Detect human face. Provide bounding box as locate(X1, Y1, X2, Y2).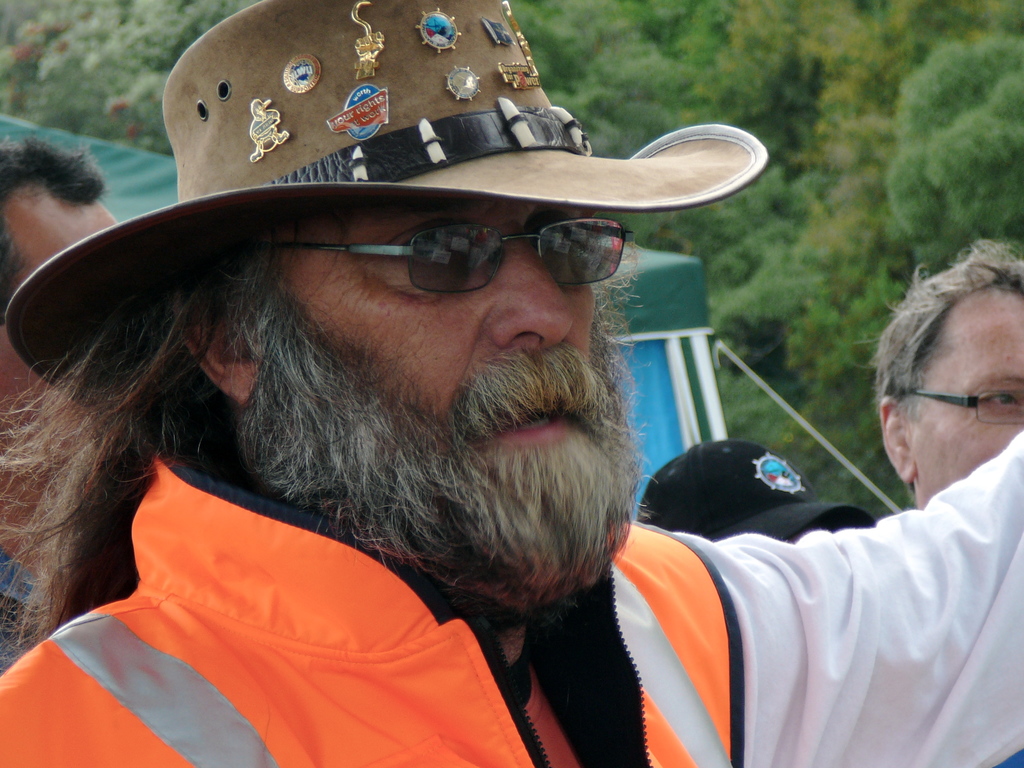
locate(910, 284, 1023, 495).
